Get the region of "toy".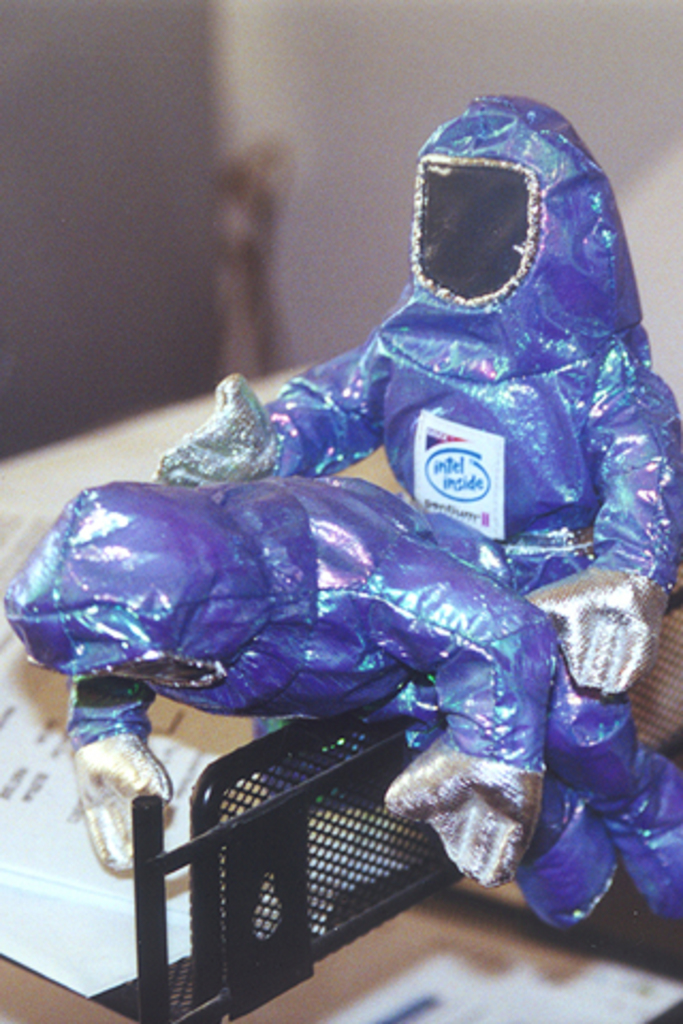
box=[160, 87, 681, 787].
